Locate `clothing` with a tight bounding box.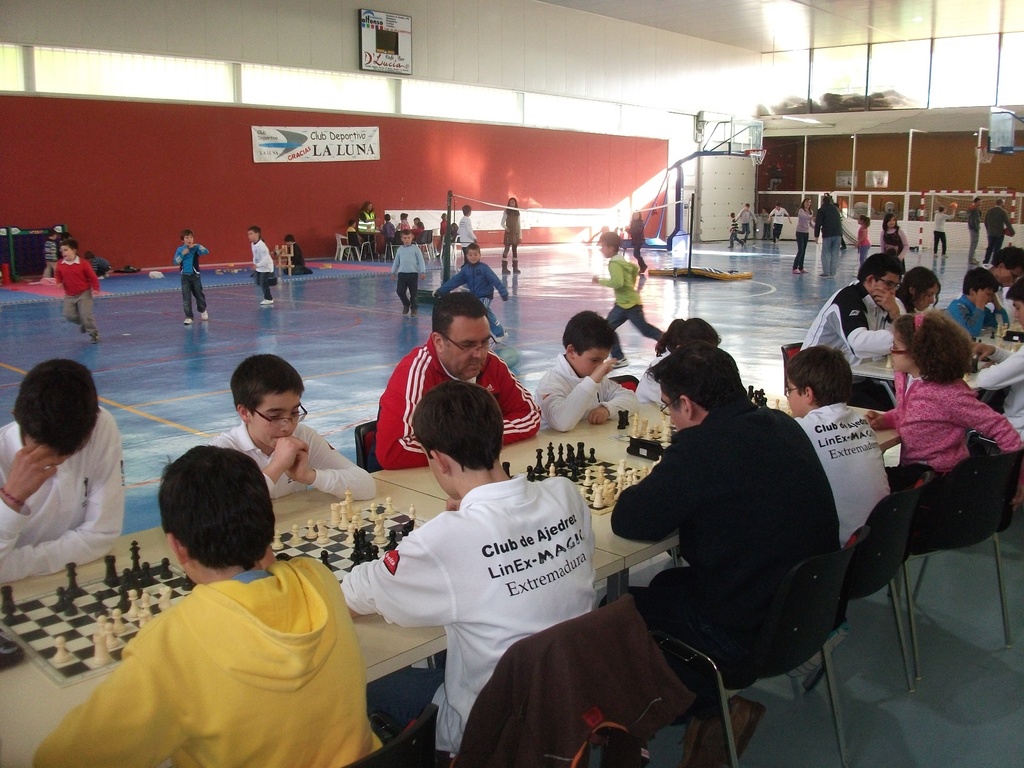
(x1=49, y1=252, x2=103, y2=345).
